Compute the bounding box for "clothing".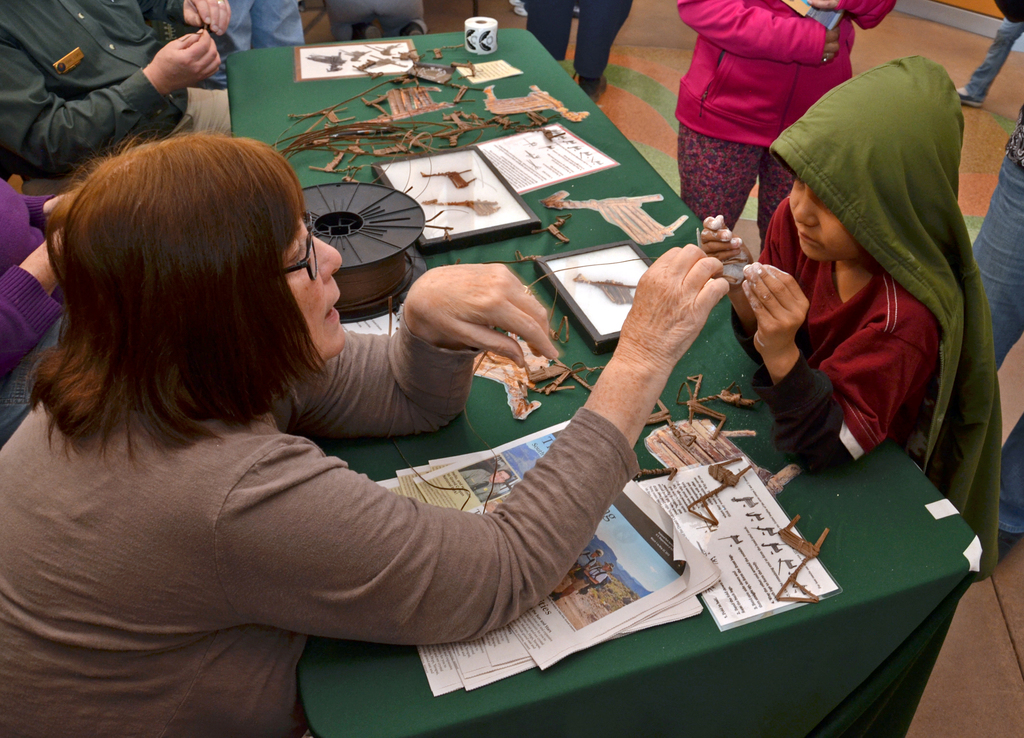
region(744, 59, 982, 516).
